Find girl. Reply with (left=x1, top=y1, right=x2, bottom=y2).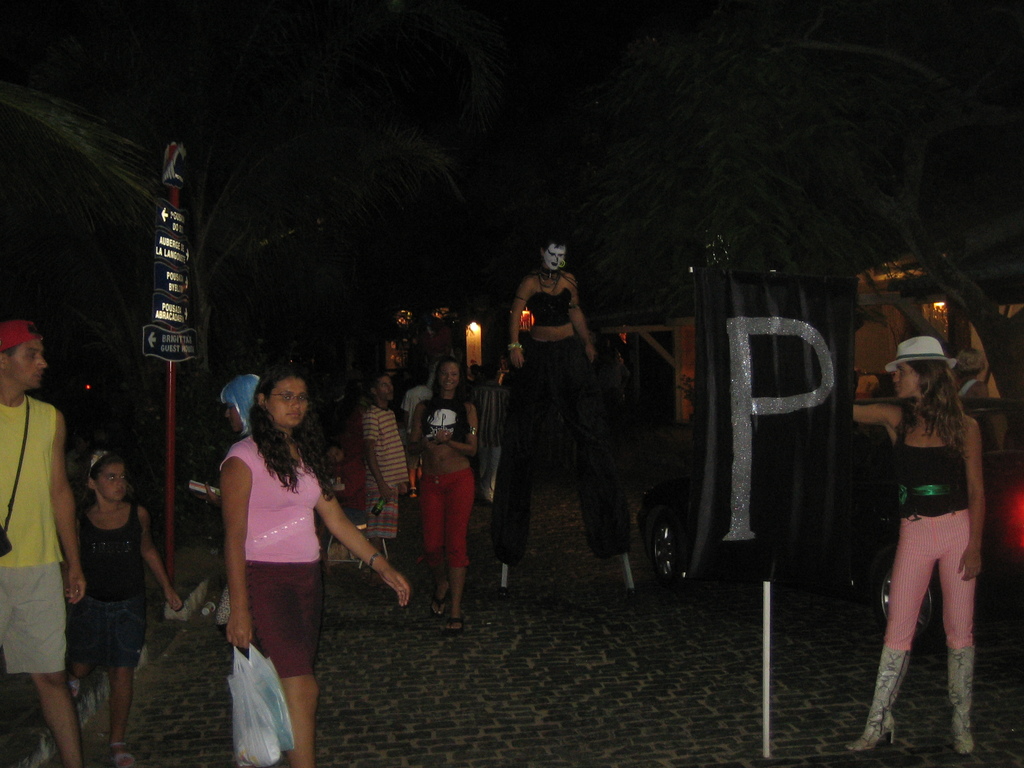
(left=847, top=340, right=982, bottom=757).
